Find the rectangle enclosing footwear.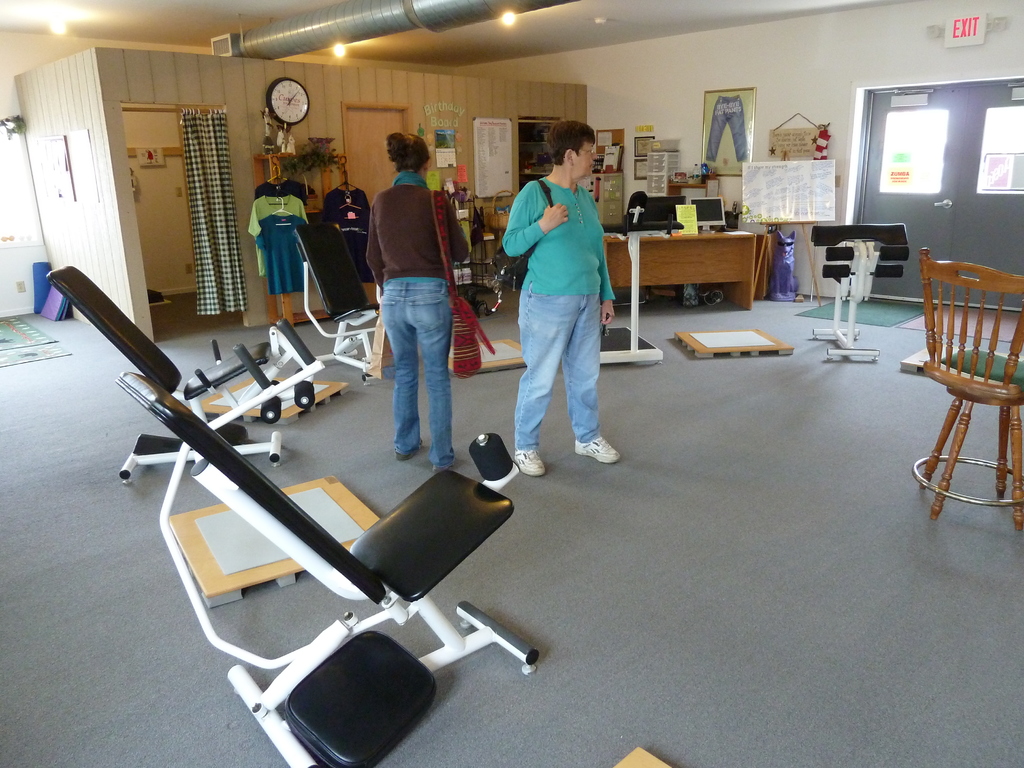
{"left": 433, "top": 452, "right": 456, "bottom": 475}.
